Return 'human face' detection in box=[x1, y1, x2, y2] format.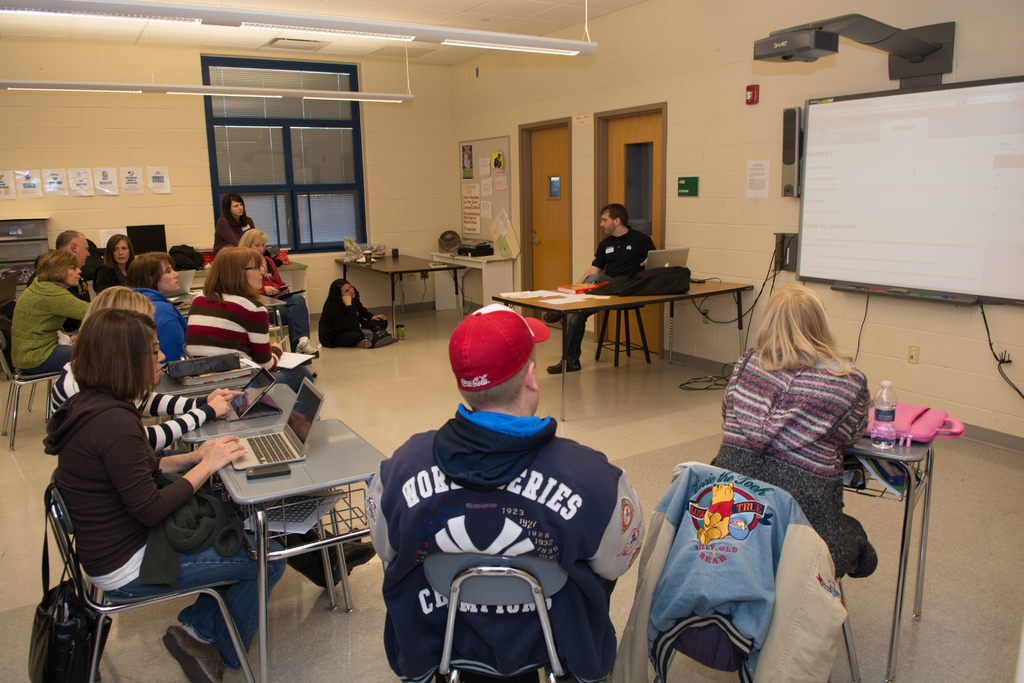
box=[159, 262, 178, 288].
